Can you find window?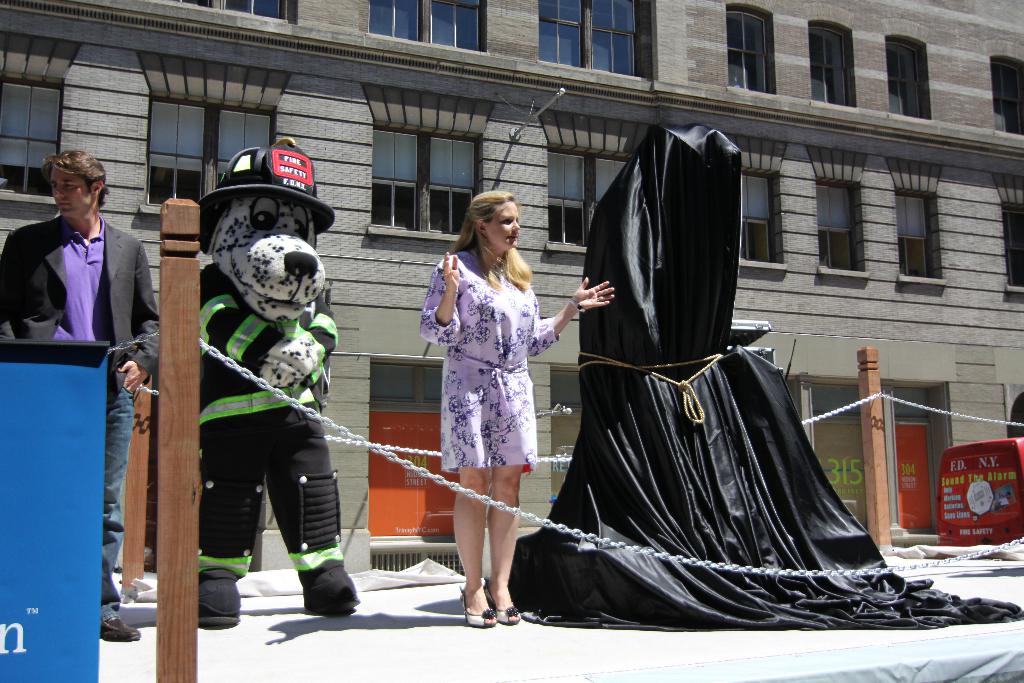
Yes, bounding box: select_region(0, 49, 1021, 311).
